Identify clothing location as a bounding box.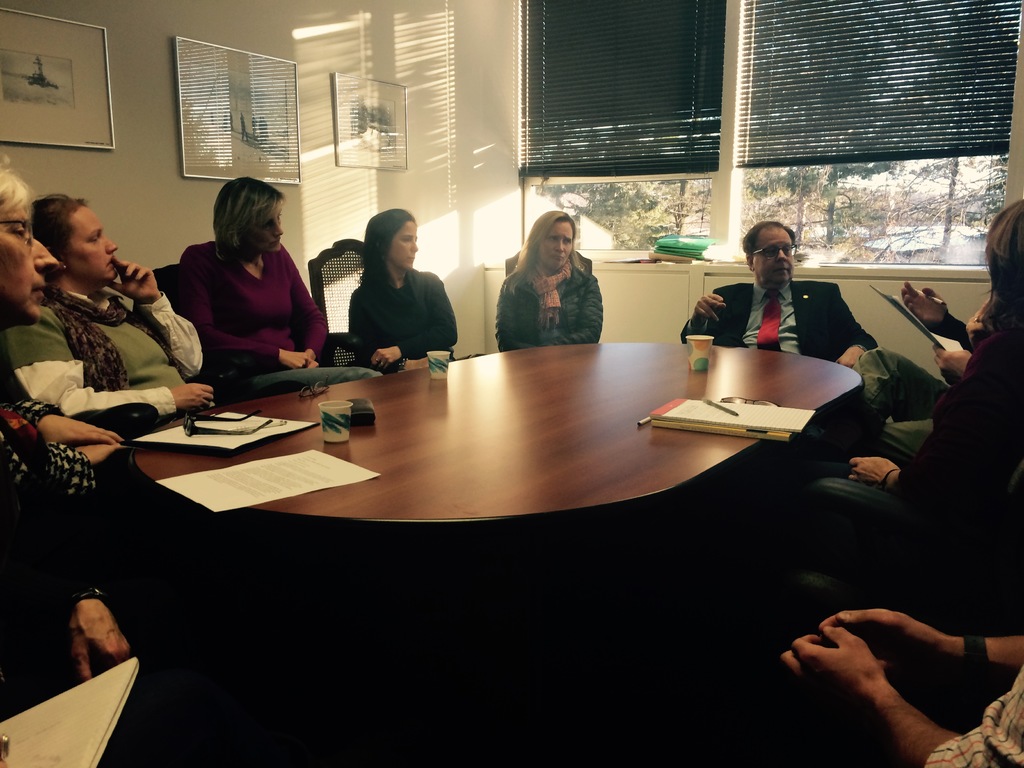
[0,401,97,522].
